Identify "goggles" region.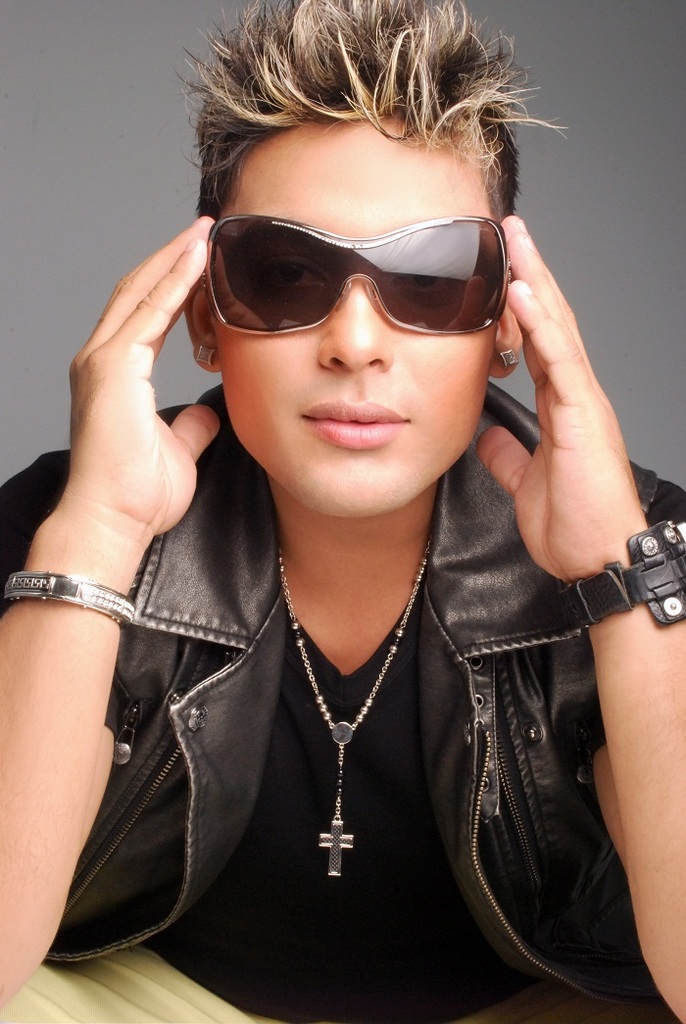
Region: x1=201, y1=194, x2=508, y2=350.
